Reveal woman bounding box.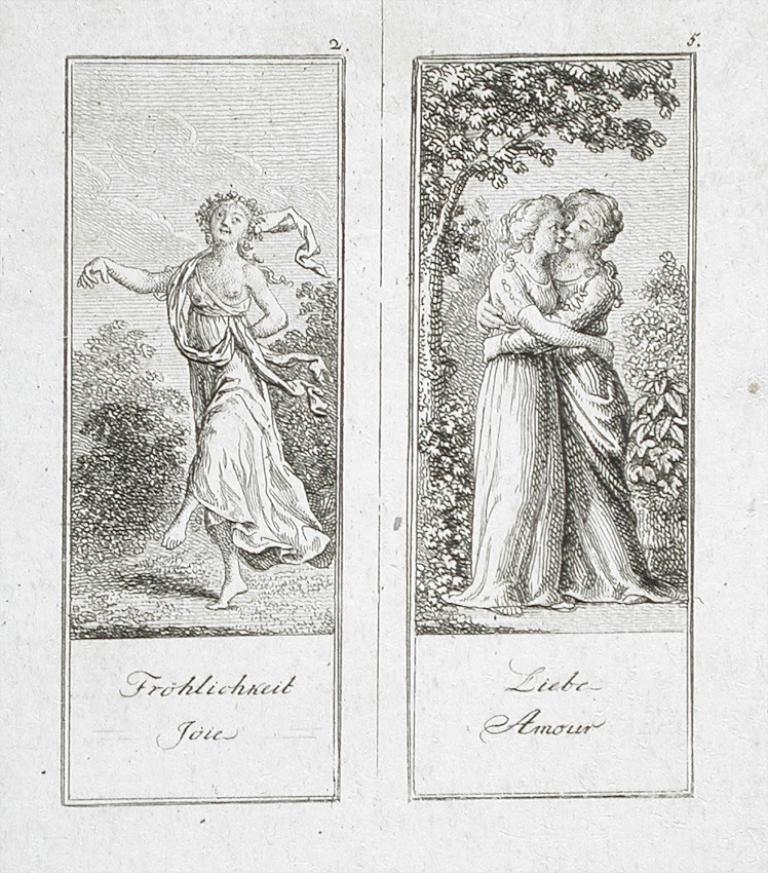
Revealed: detection(80, 196, 333, 609).
